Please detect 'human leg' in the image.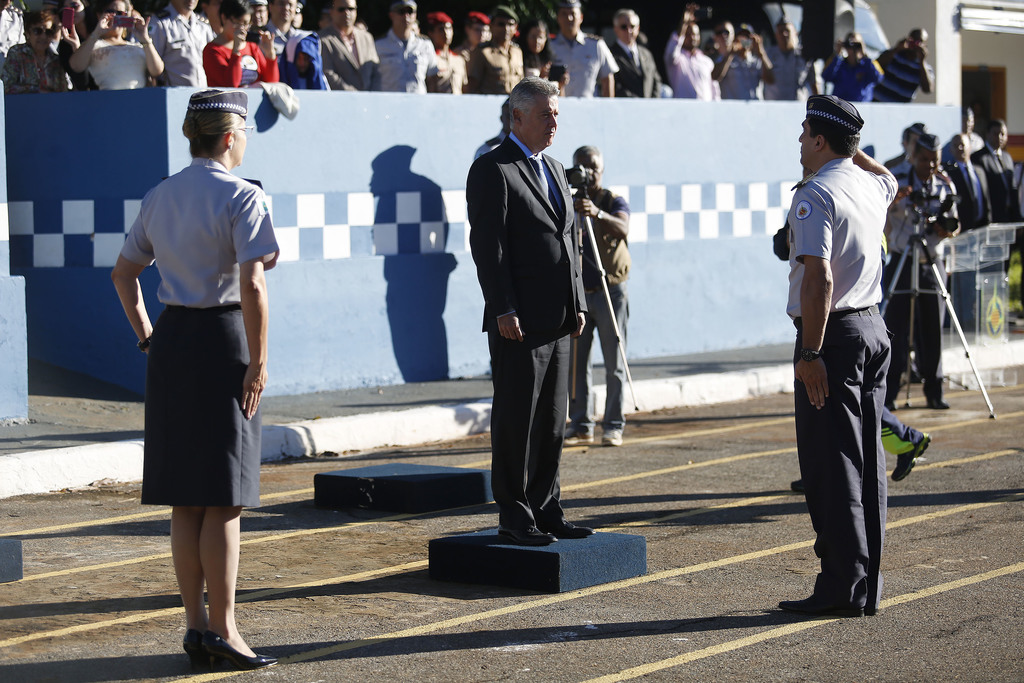
202, 302, 274, 674.
